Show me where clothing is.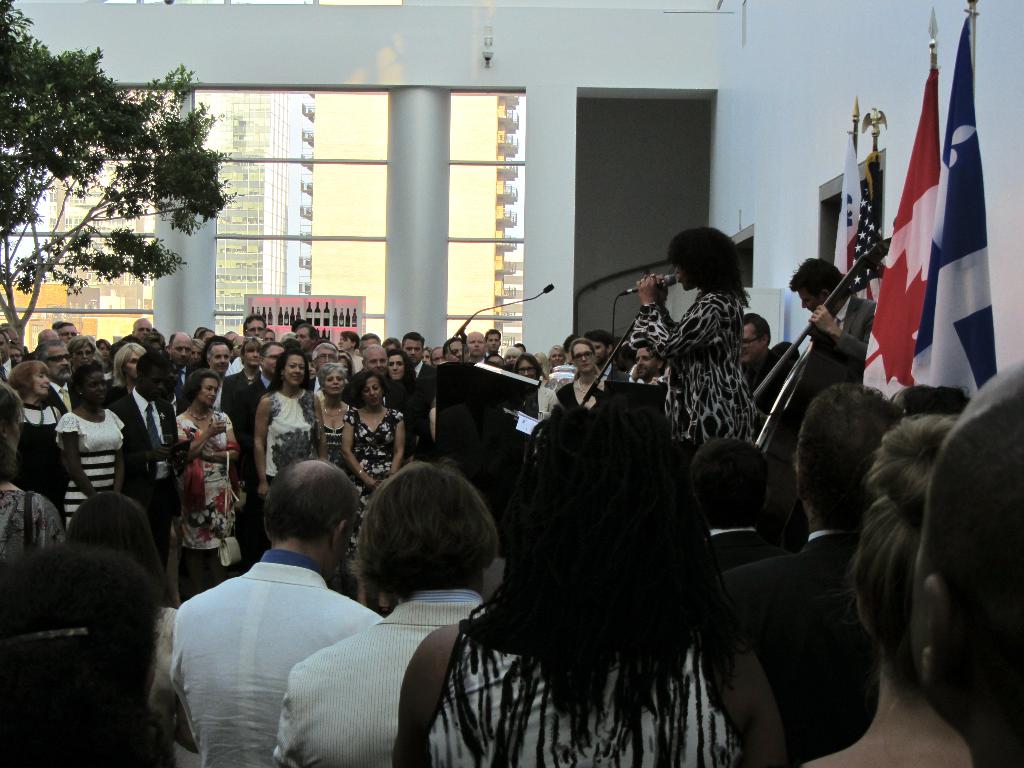
clothing is at pyautogui.locateOnScreen(0, 354, 20, 386).
